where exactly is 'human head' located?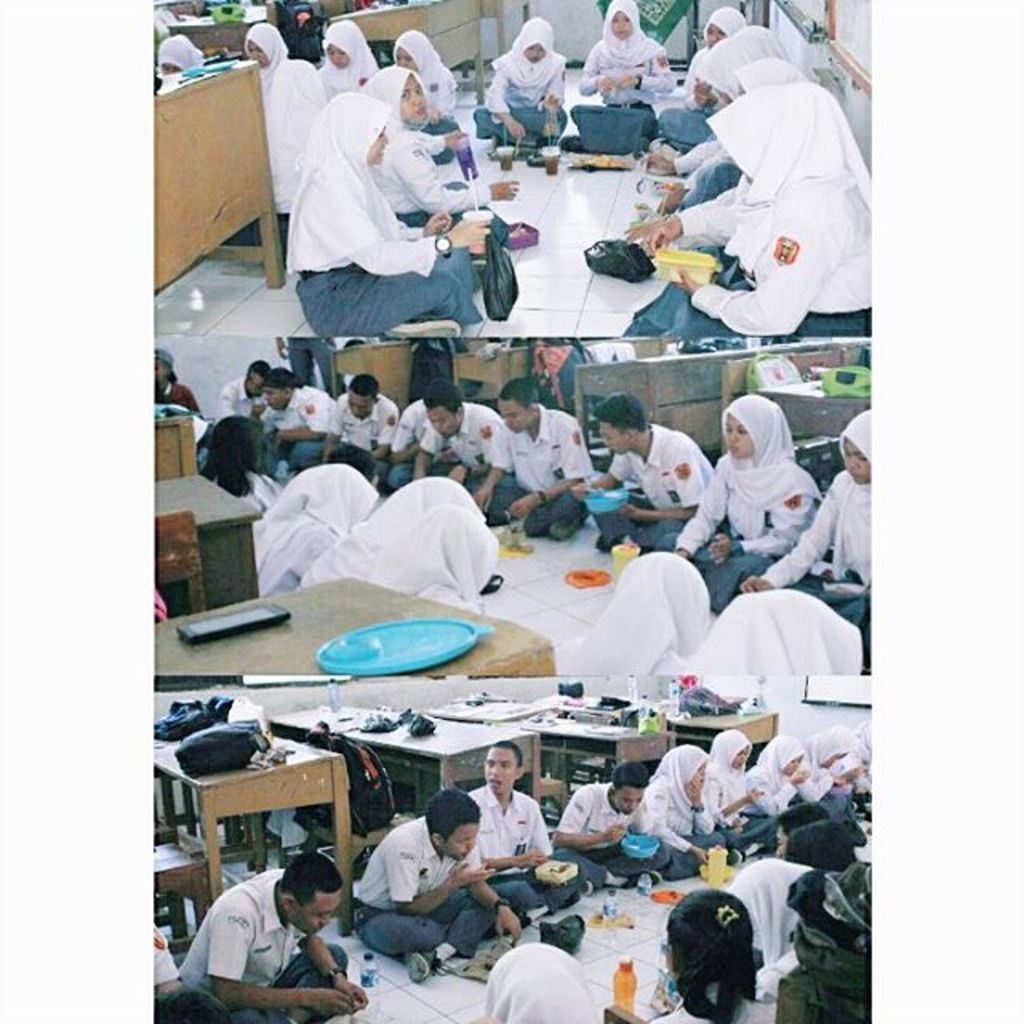
Its bounding box is l=597, t=394, r=646, b=453.
